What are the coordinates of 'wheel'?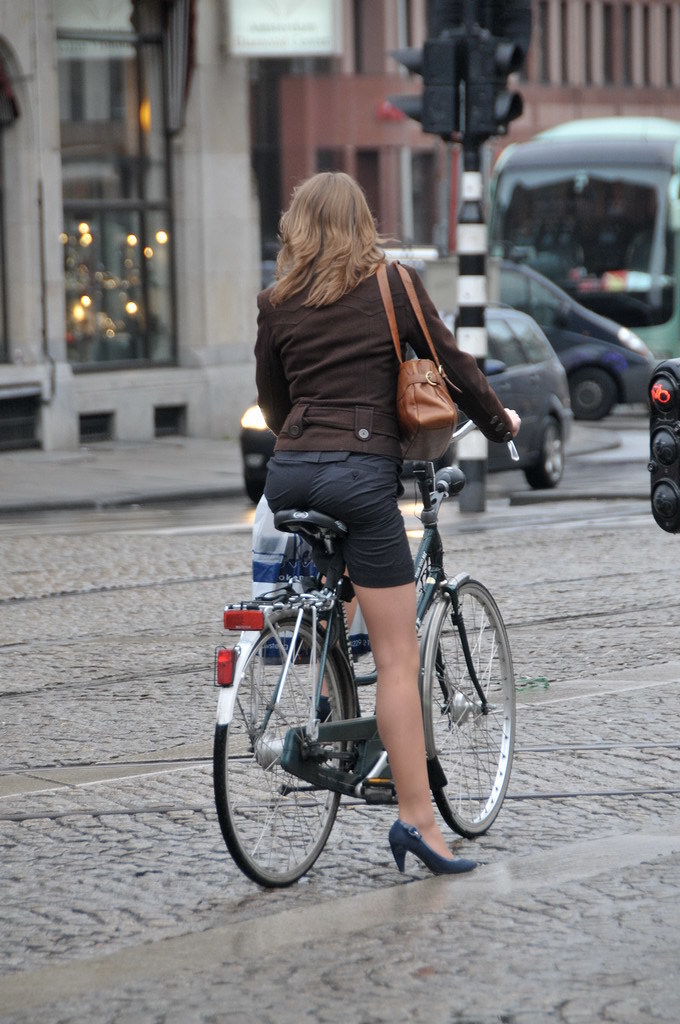
BBox(382, 574, 505, 859).
